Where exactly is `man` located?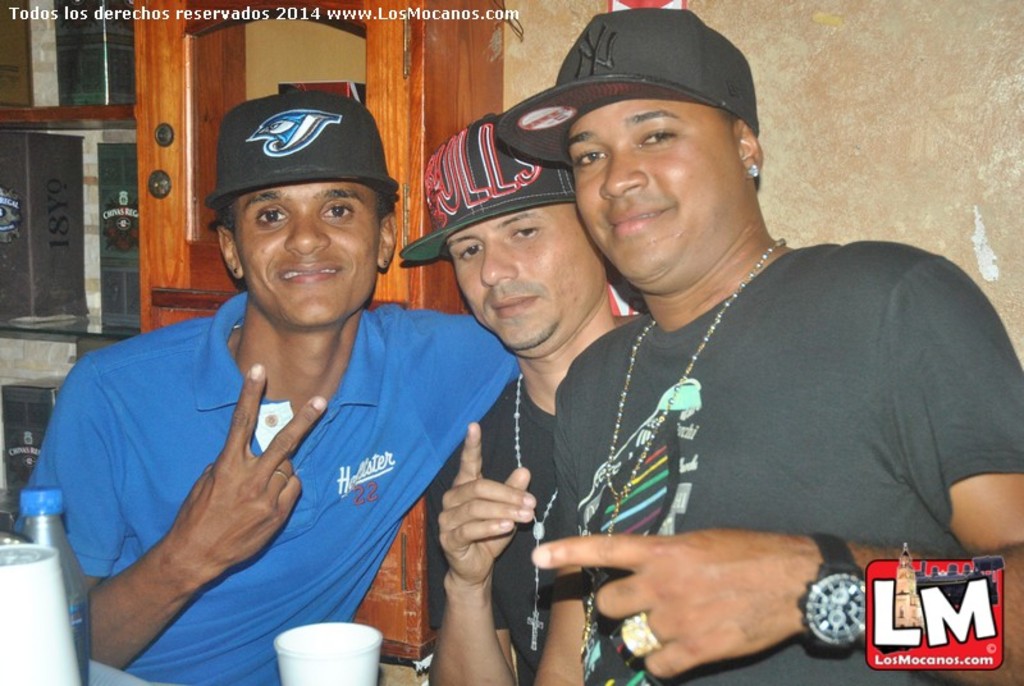
Its bounding box is 399:113:643:685.
